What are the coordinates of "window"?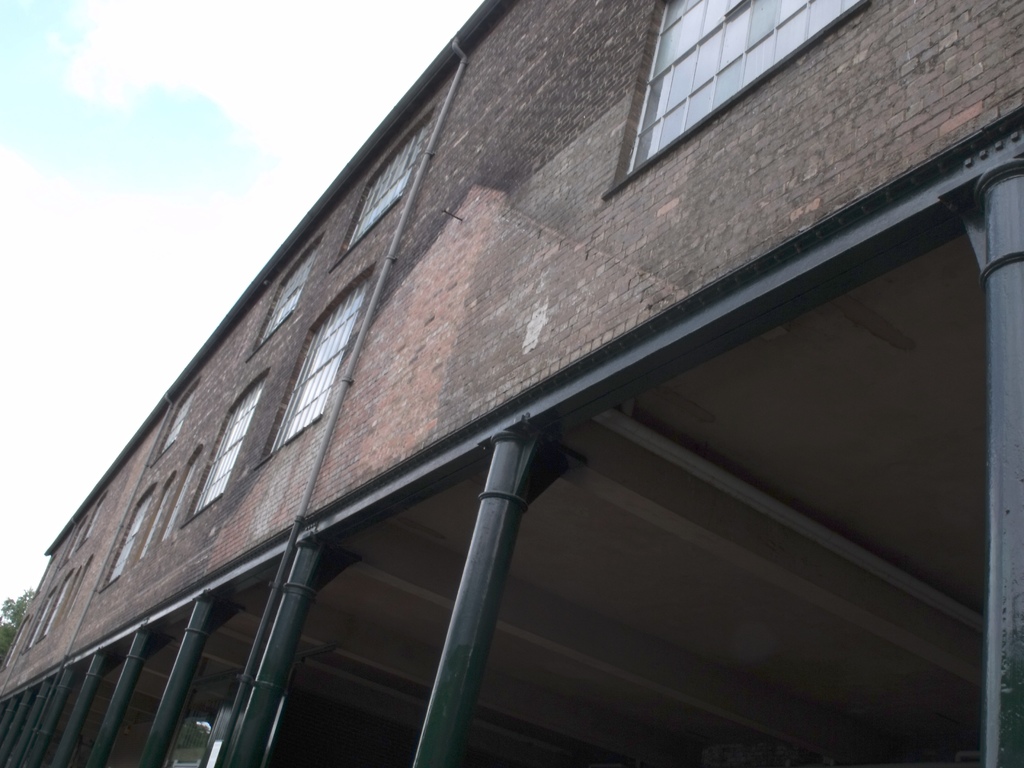
box(2, 626, 19, 663).
